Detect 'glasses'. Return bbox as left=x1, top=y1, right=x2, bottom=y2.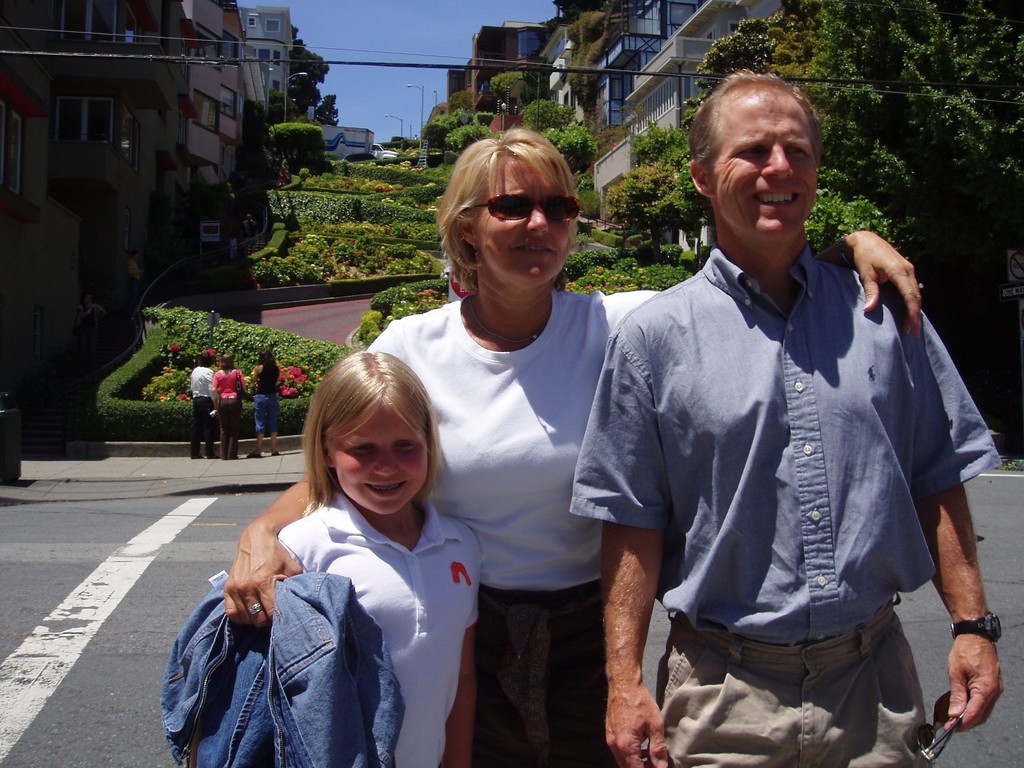
left=902, top=684, right=972, bottom=765.
